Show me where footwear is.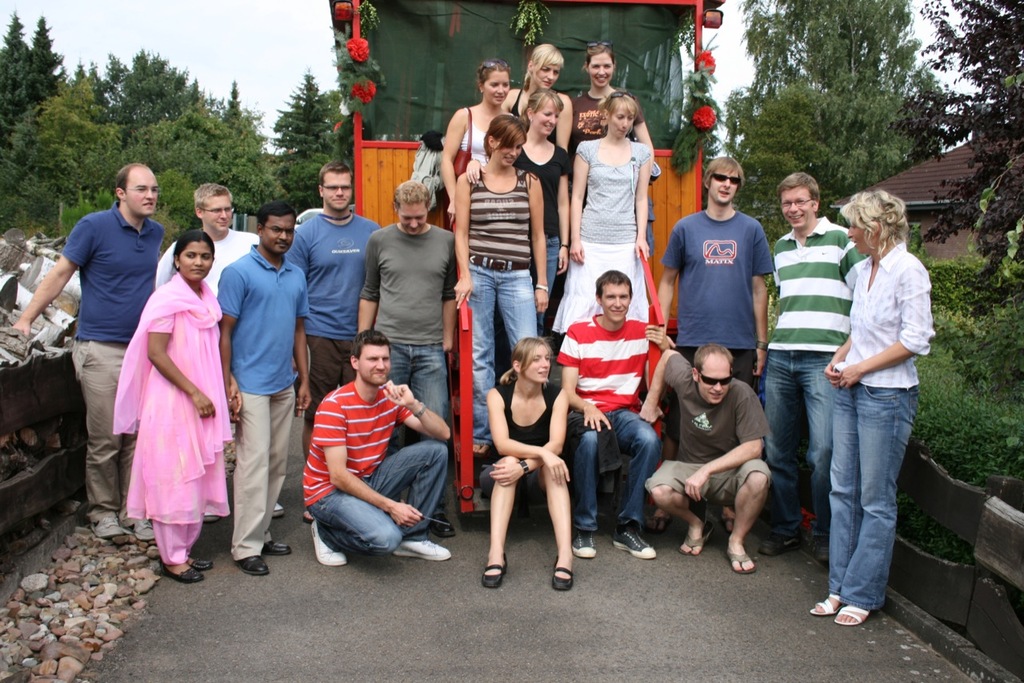
footwear is at {"left": 129, "top": 515, "right": 162, "bottom": 543}.
